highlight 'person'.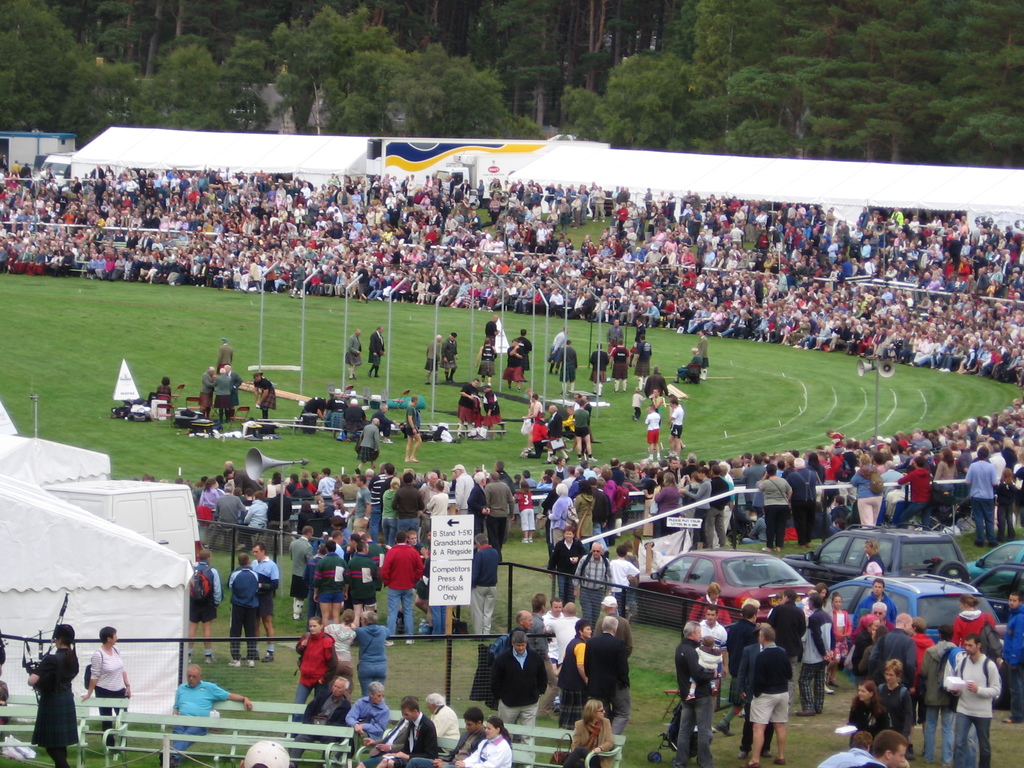
Highlighted region: (x1=555, y1=338, x2=577, y2=390).
